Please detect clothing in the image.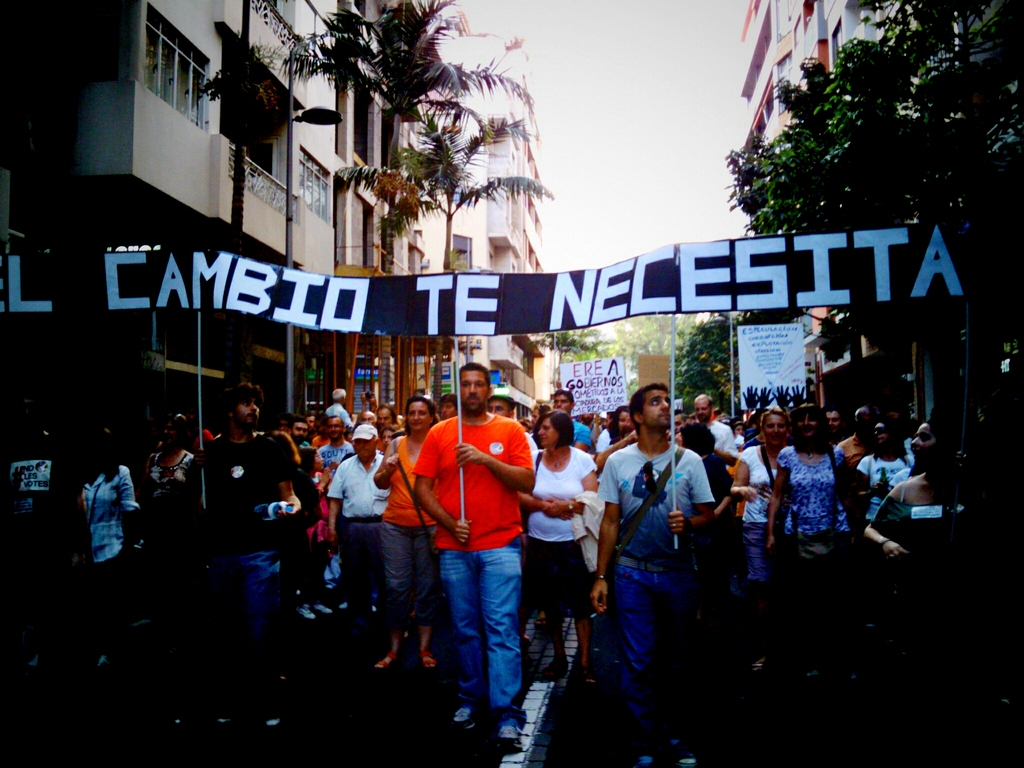
(x1=508, y1=437, x2=604, y2=641).
